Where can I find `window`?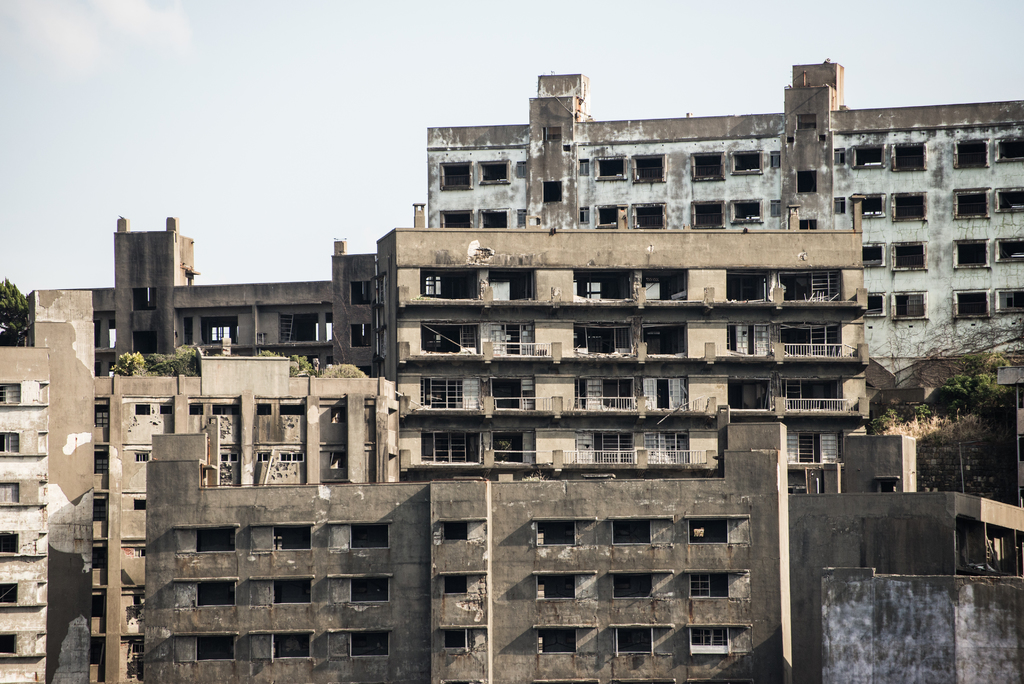
You can find it at bbox=[0, 380, 19, 402].
